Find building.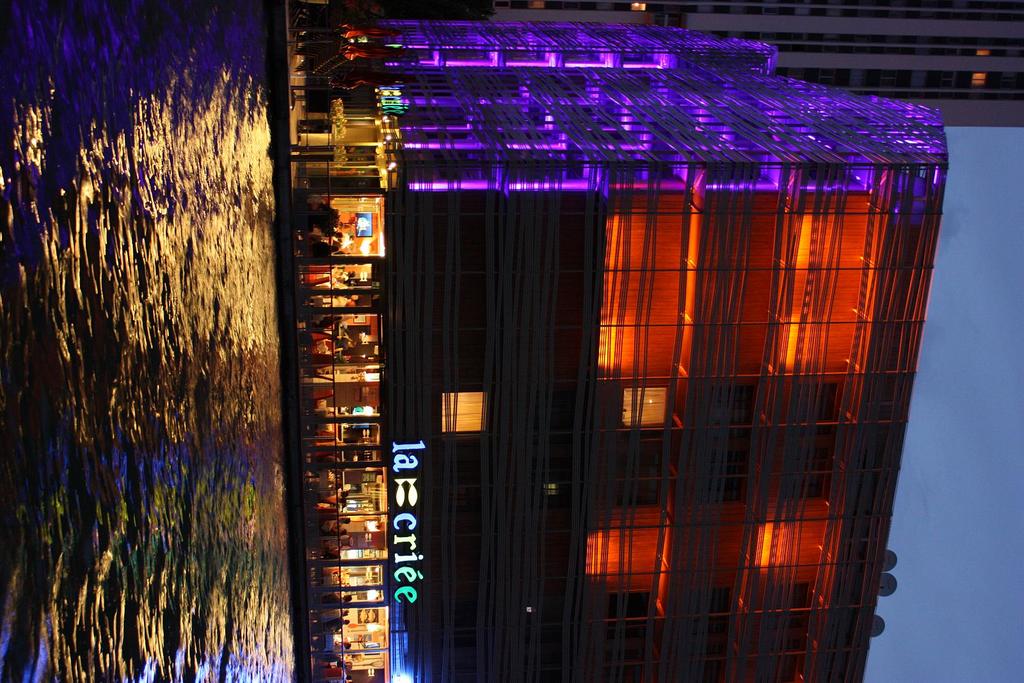
bbox(326, 2, 1023, 129).
